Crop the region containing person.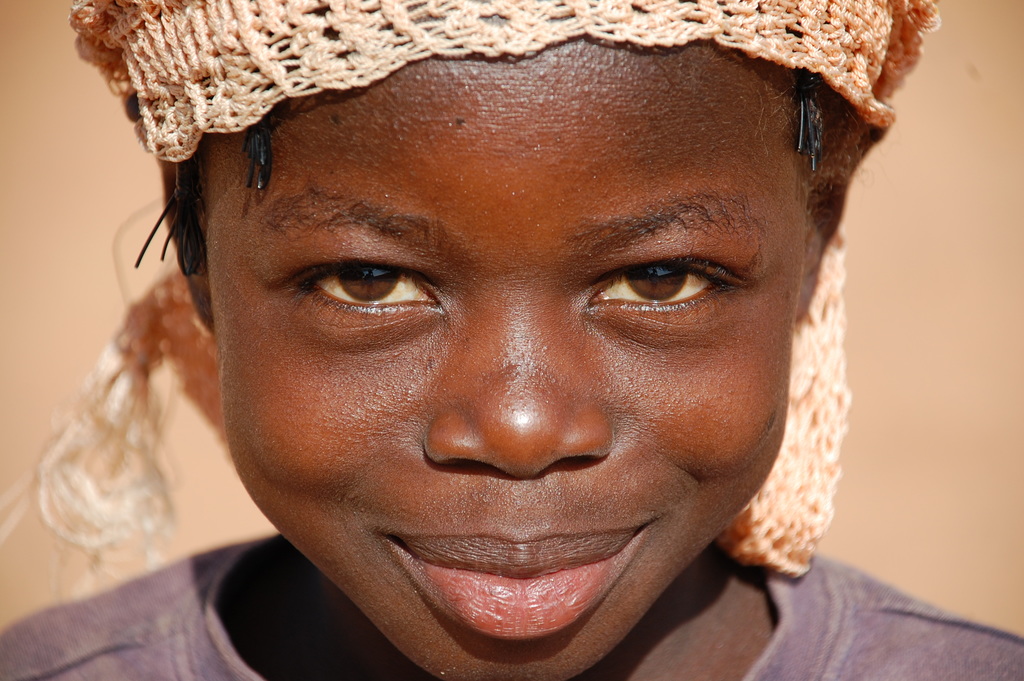
Crop region: 0 0 1023 680.
